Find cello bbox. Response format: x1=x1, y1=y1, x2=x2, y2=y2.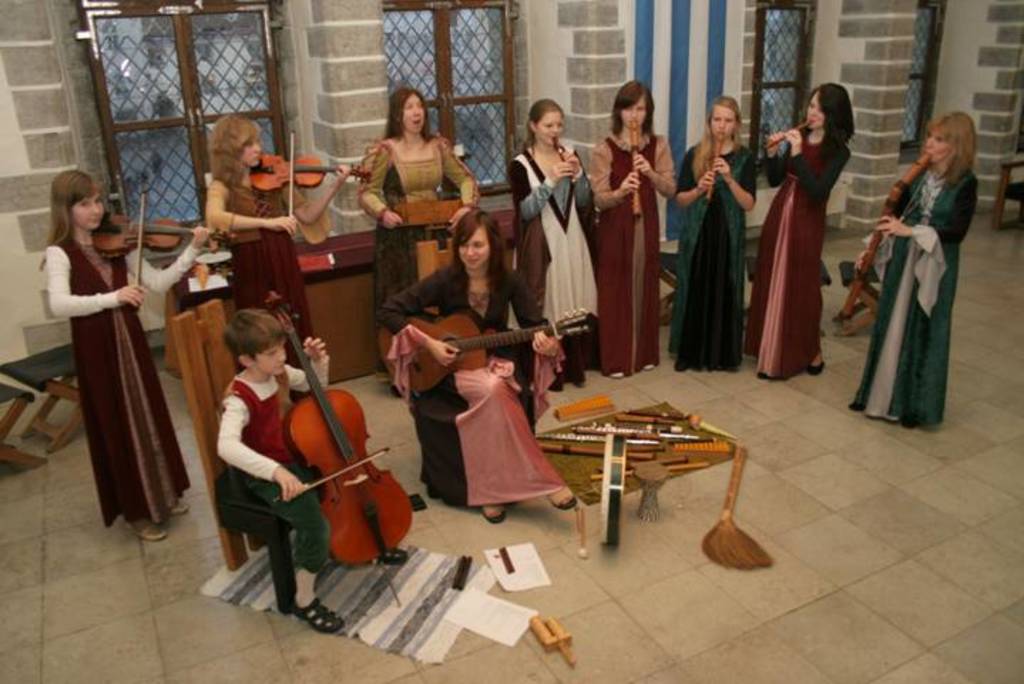
x1=269, y1=289, x2=427, y2=590.
